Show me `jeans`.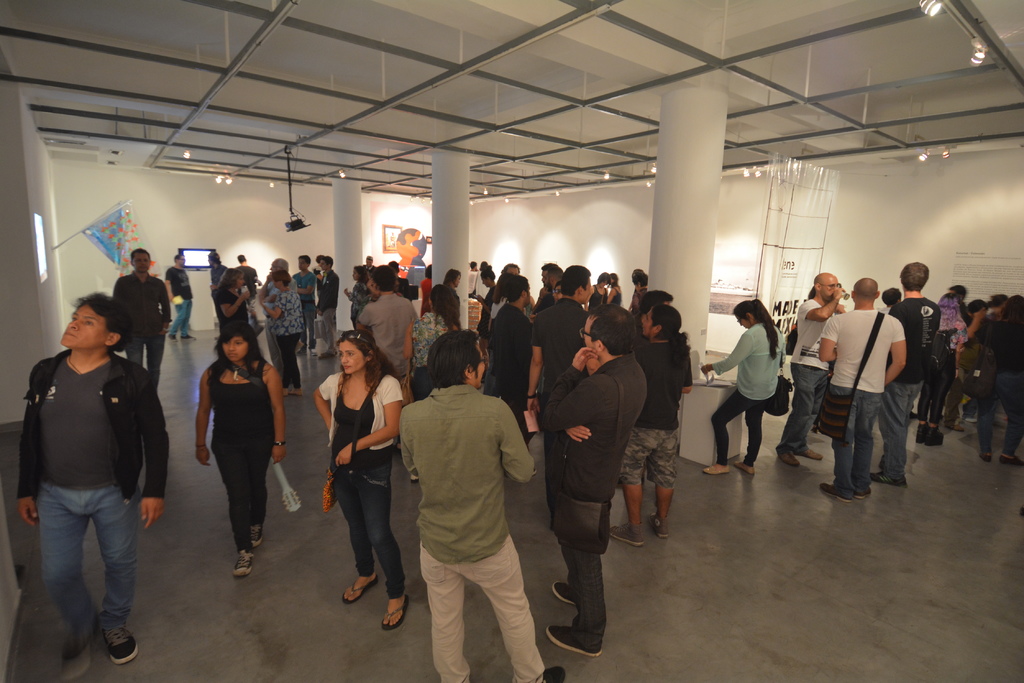
`jeans` is here: {"x1": 128, "y1": 333, "x2": 164, "y2": 383}.
